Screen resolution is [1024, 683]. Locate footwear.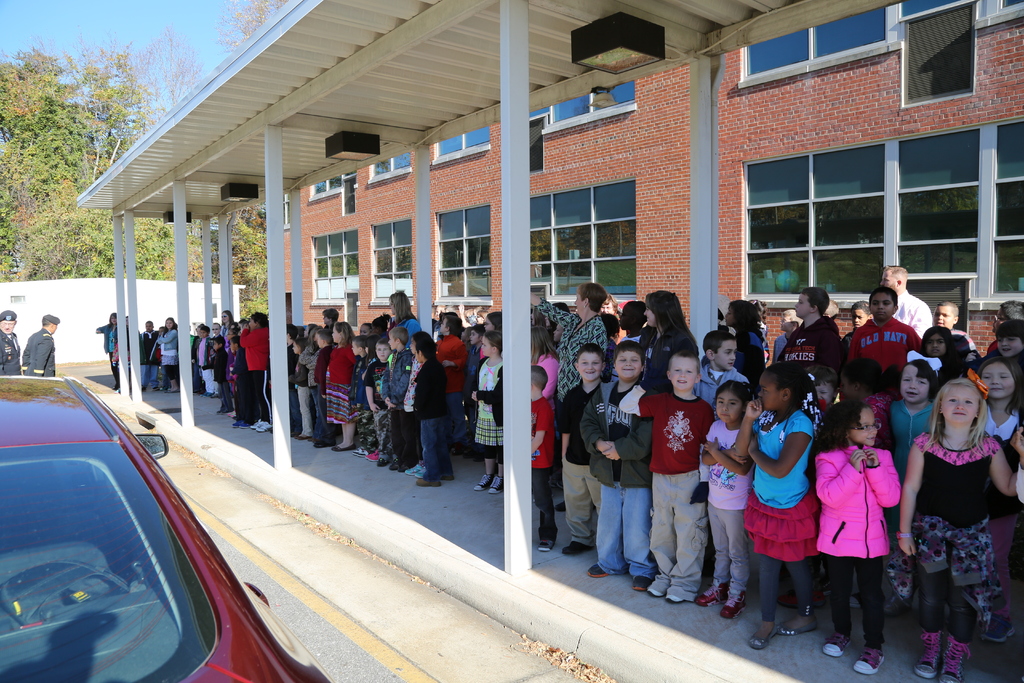
664:595:684:604.
